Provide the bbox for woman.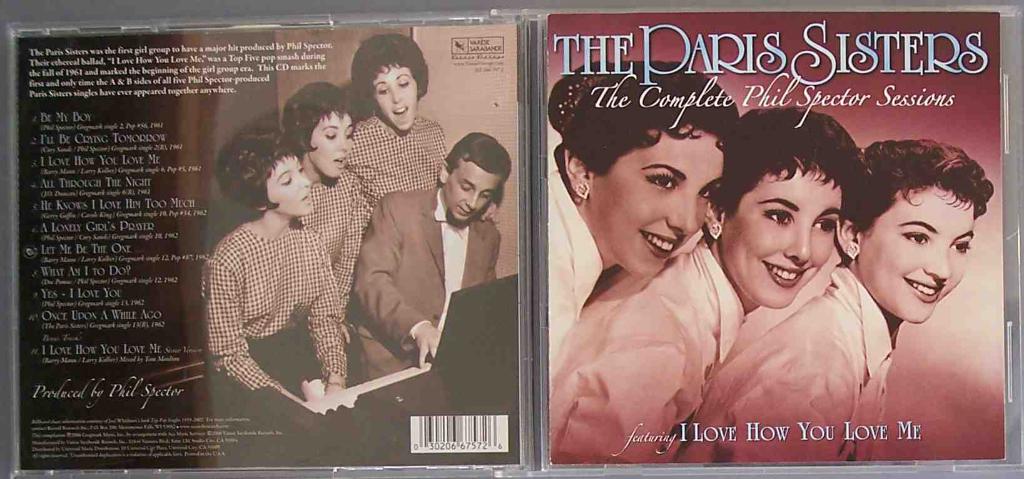
672:136:995:468.
